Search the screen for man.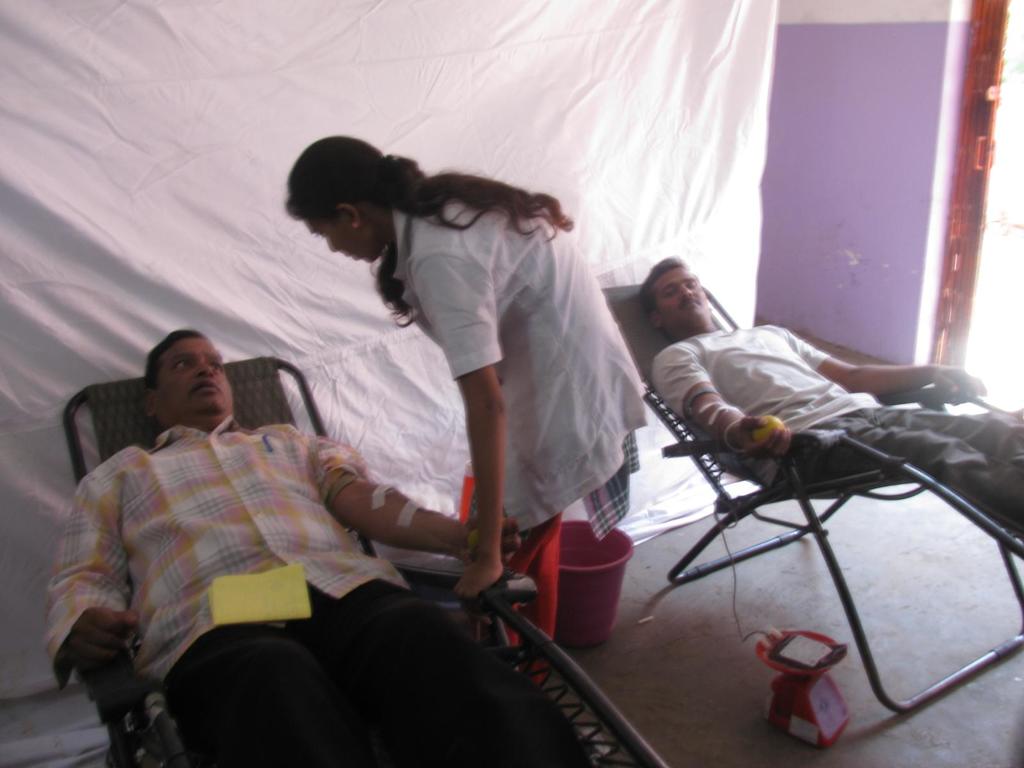
Found at box(641, 252, 1023, 536).
